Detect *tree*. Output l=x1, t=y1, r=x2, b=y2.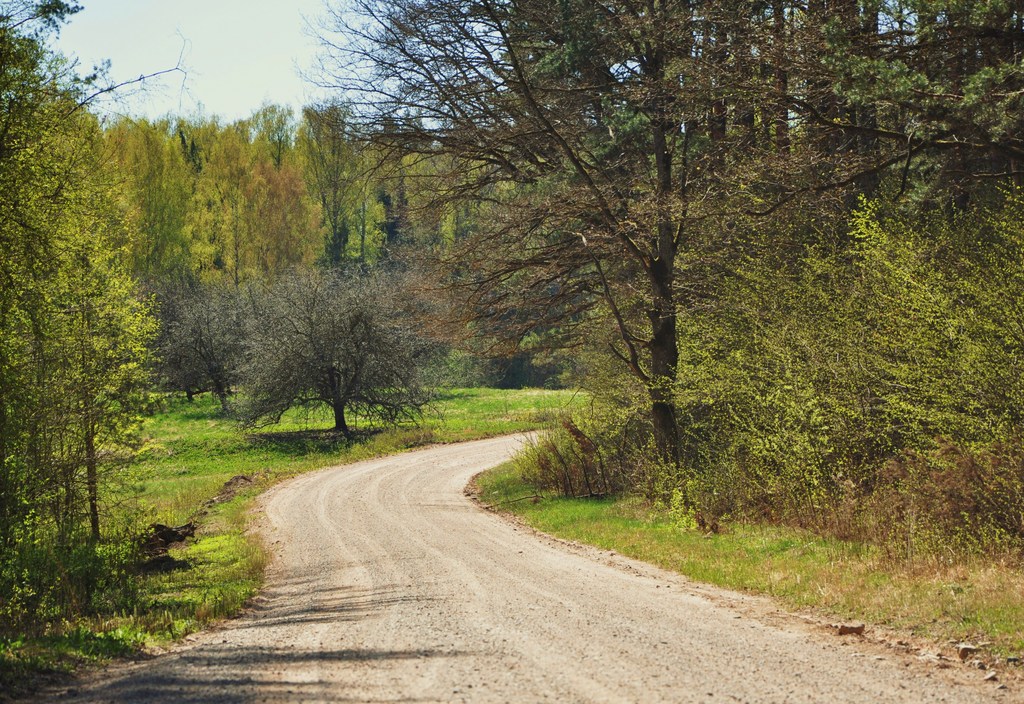
l=379, t=116, r=458, b=254.
